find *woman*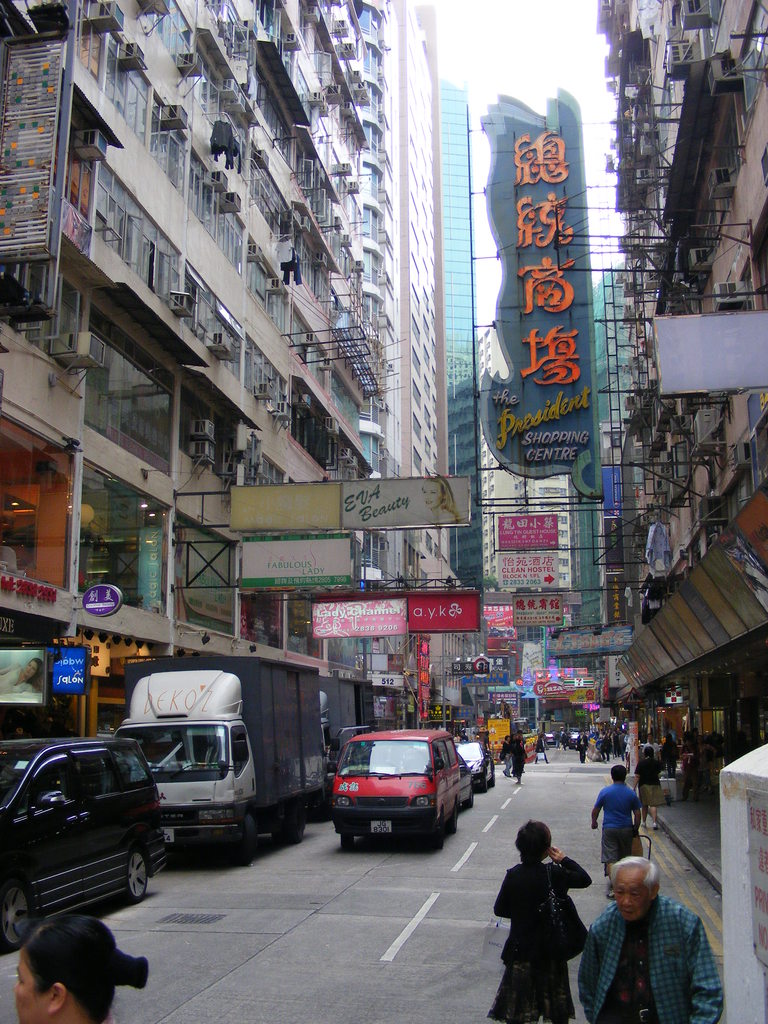
493/815/598/1023
